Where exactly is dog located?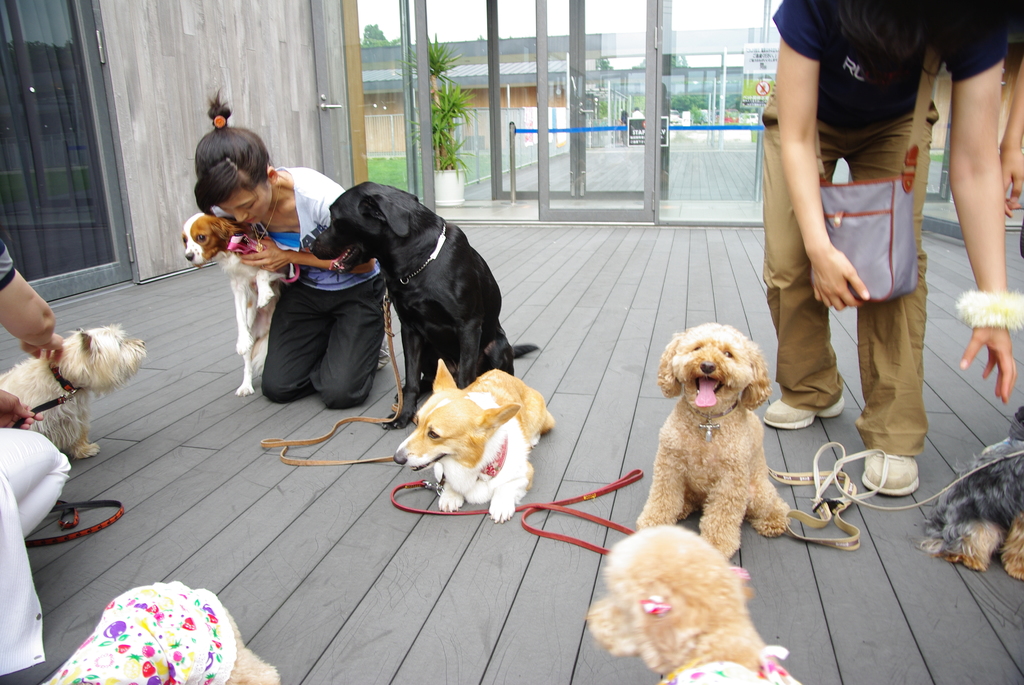
Its bounding box is 918,401,1023,579.
